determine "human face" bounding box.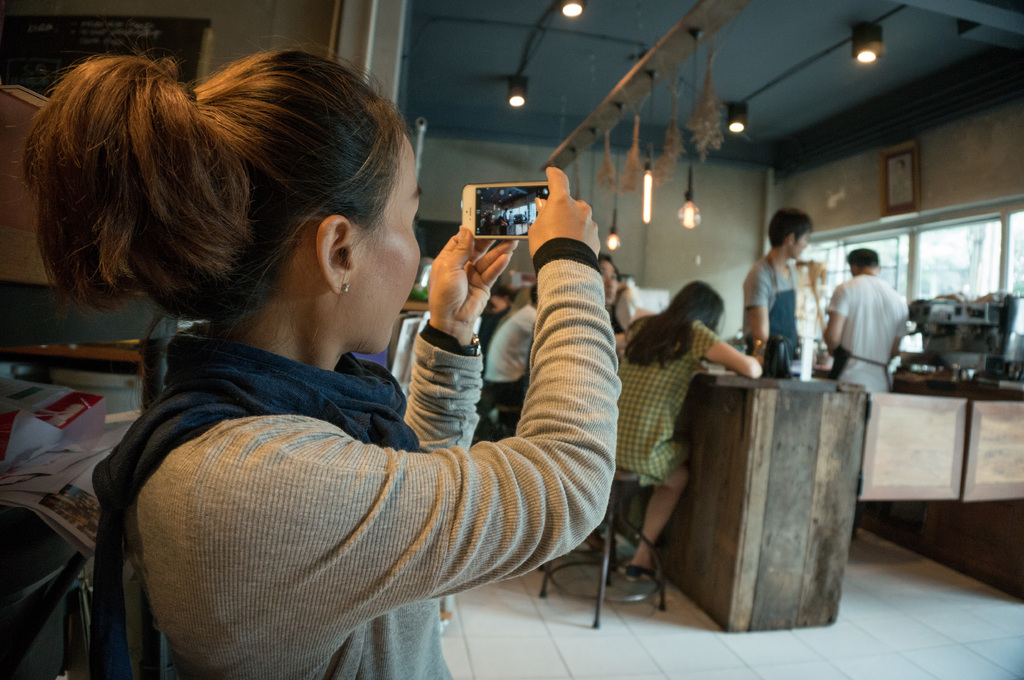
Determined: pyautogui.locateOnScreen(598, 261, 618, 303).
